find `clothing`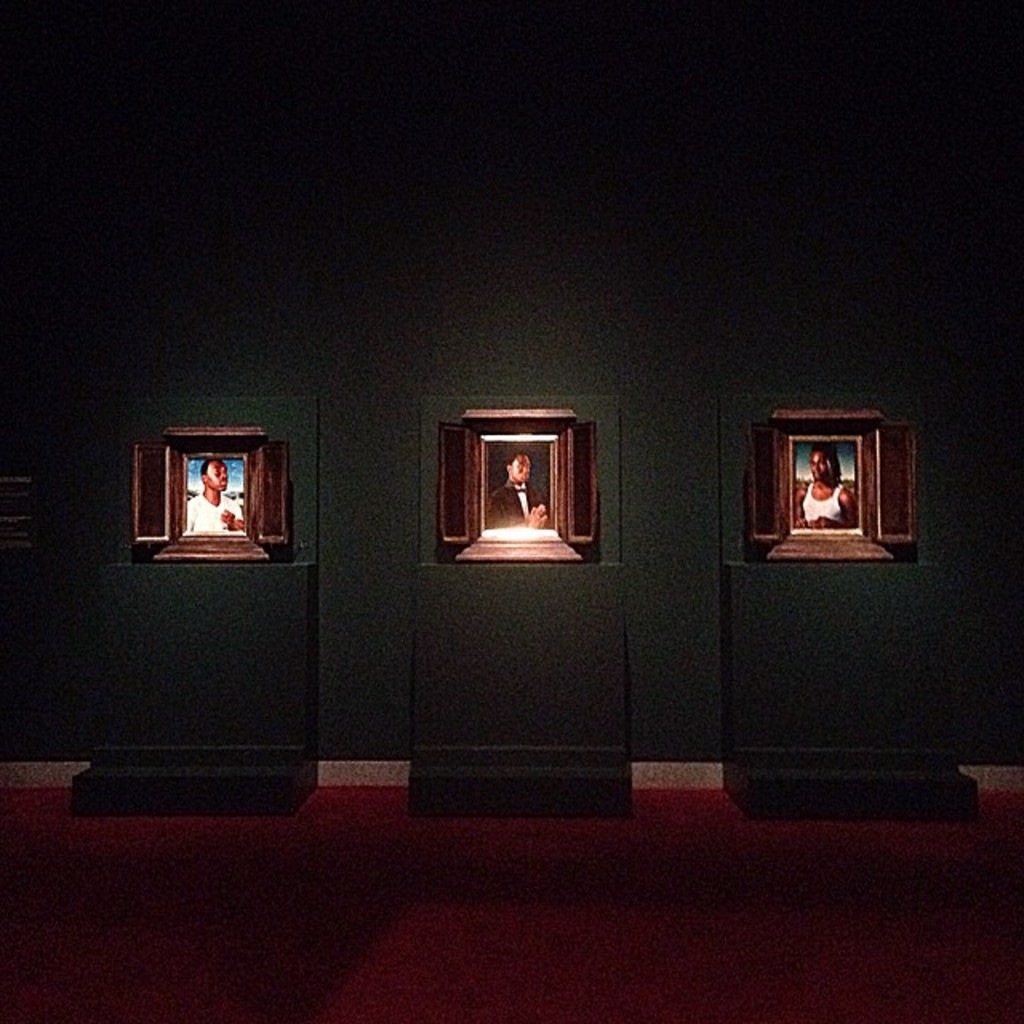
box(184, 486, 253, 536)
